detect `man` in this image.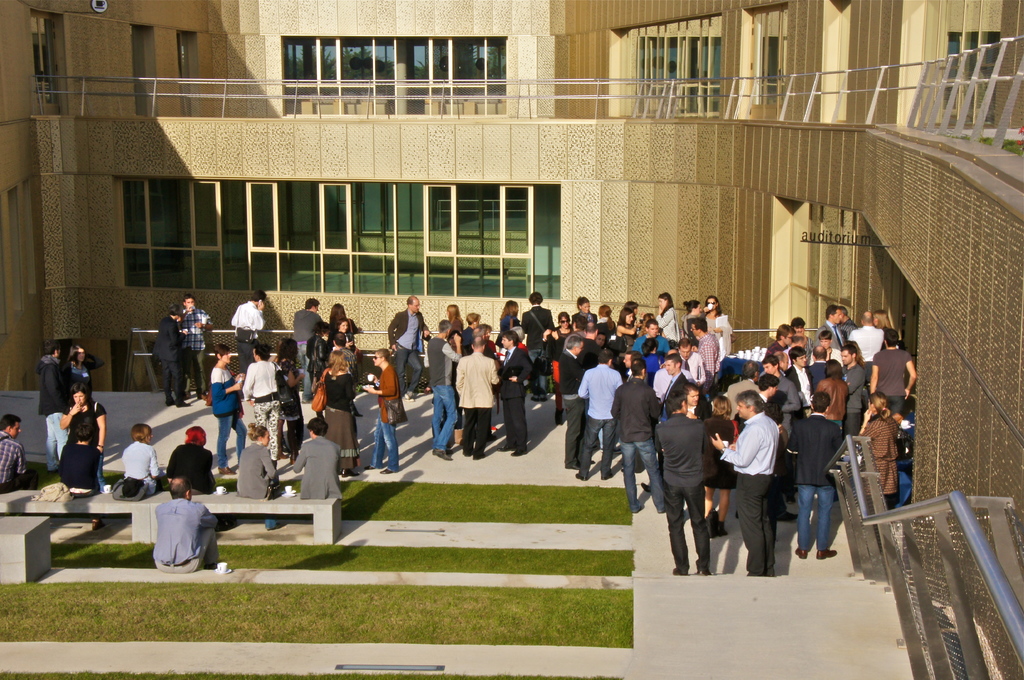
Detection: locate(227, 289, 265, 366).
